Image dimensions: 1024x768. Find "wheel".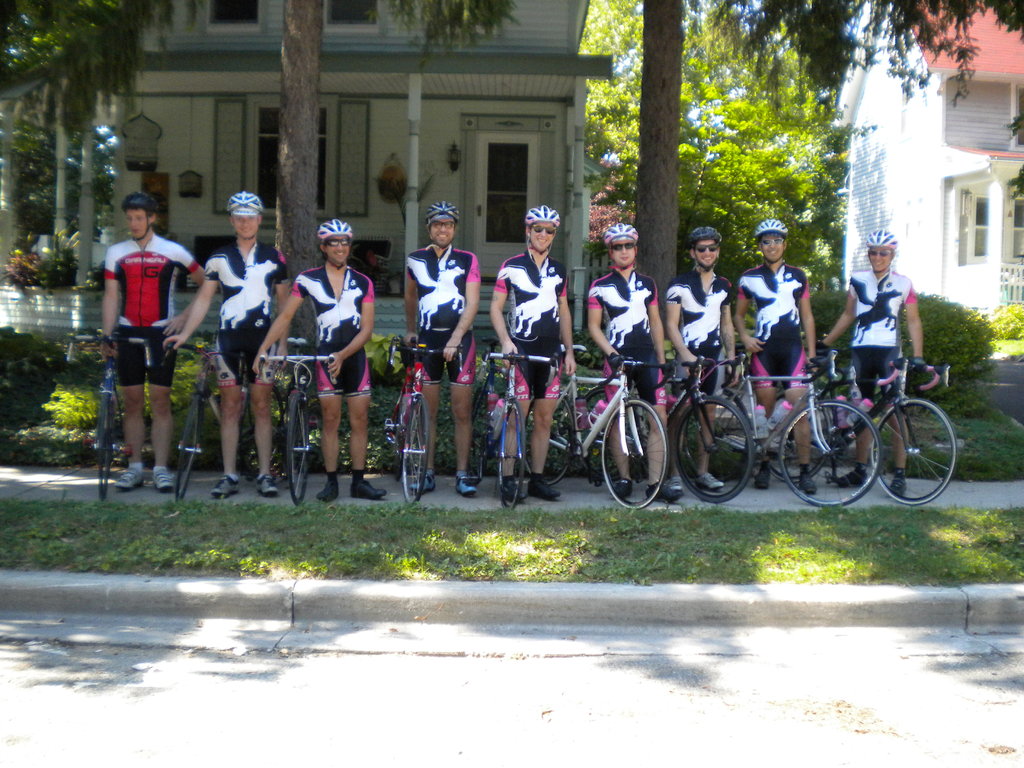
bbox=(236, 383, 289, 477).
